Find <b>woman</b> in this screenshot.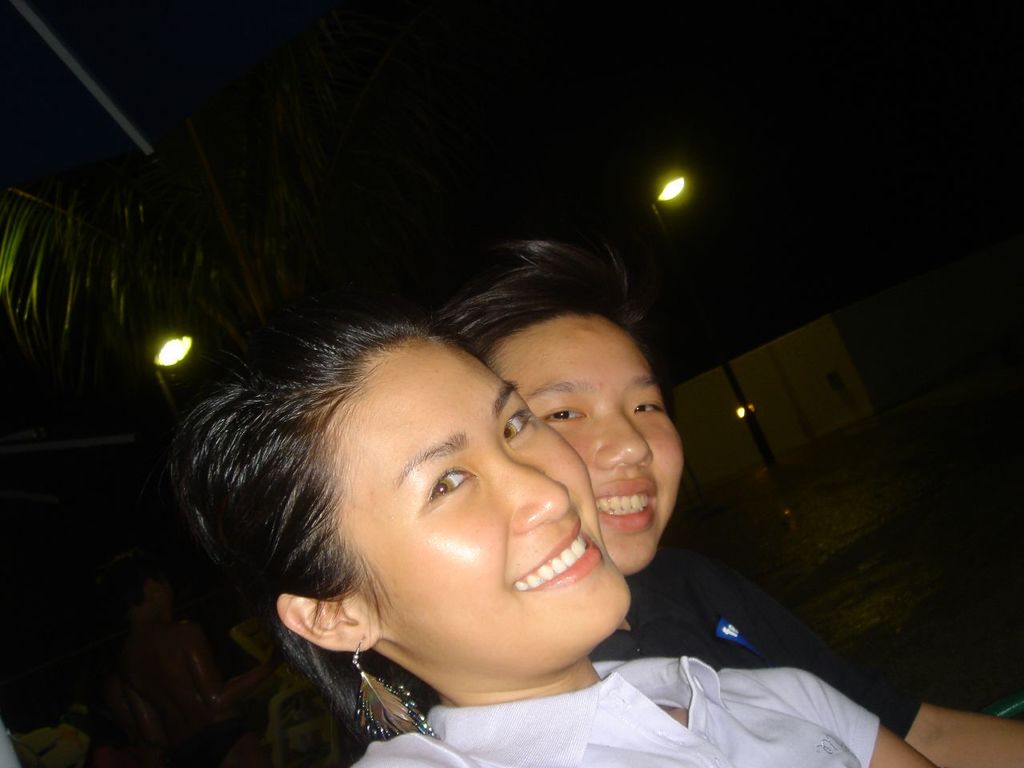
The bounding box for <b>woman</b> is <region>426, 222, 1023, 767</region>.
